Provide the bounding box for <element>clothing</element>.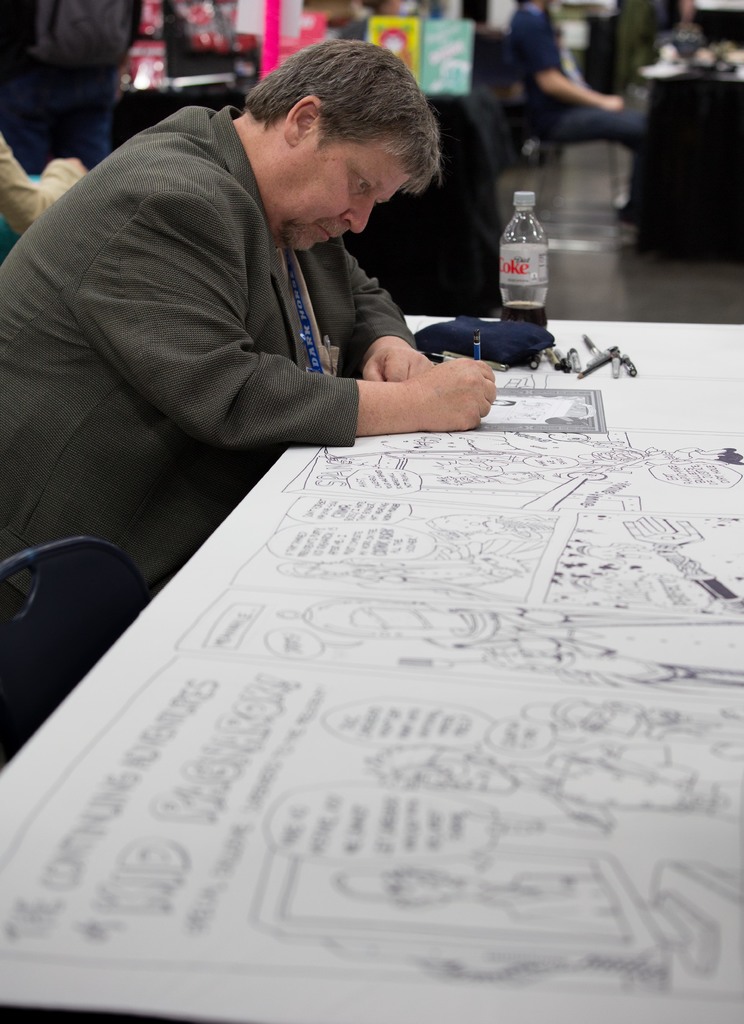
0/101/417/636.
